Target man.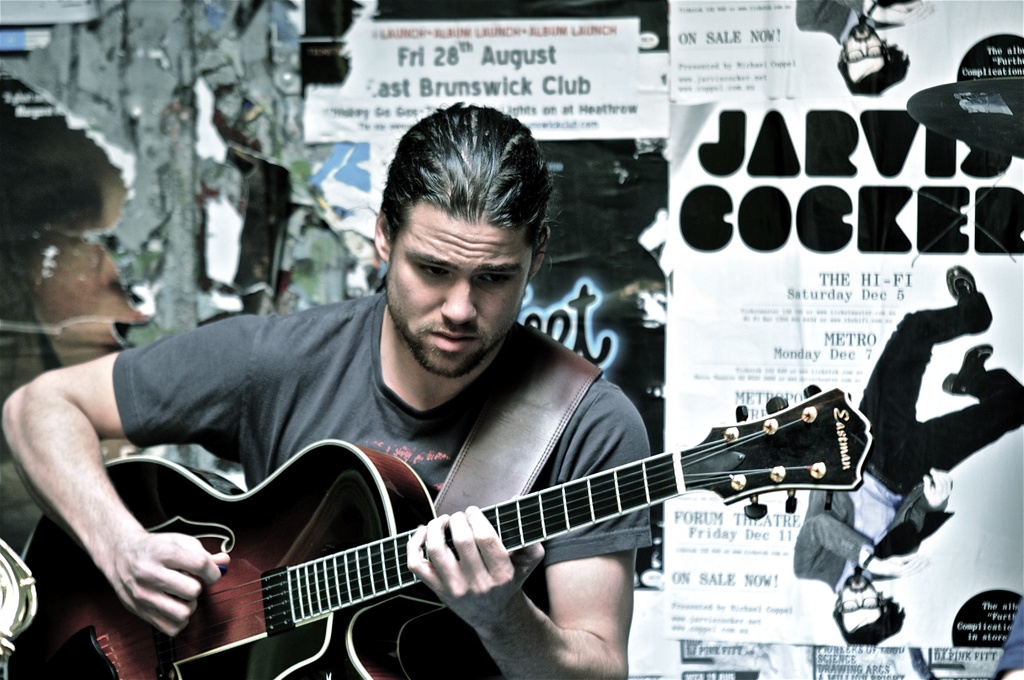
Target region: x1=0, y1=104, x2=660, y2=679.
